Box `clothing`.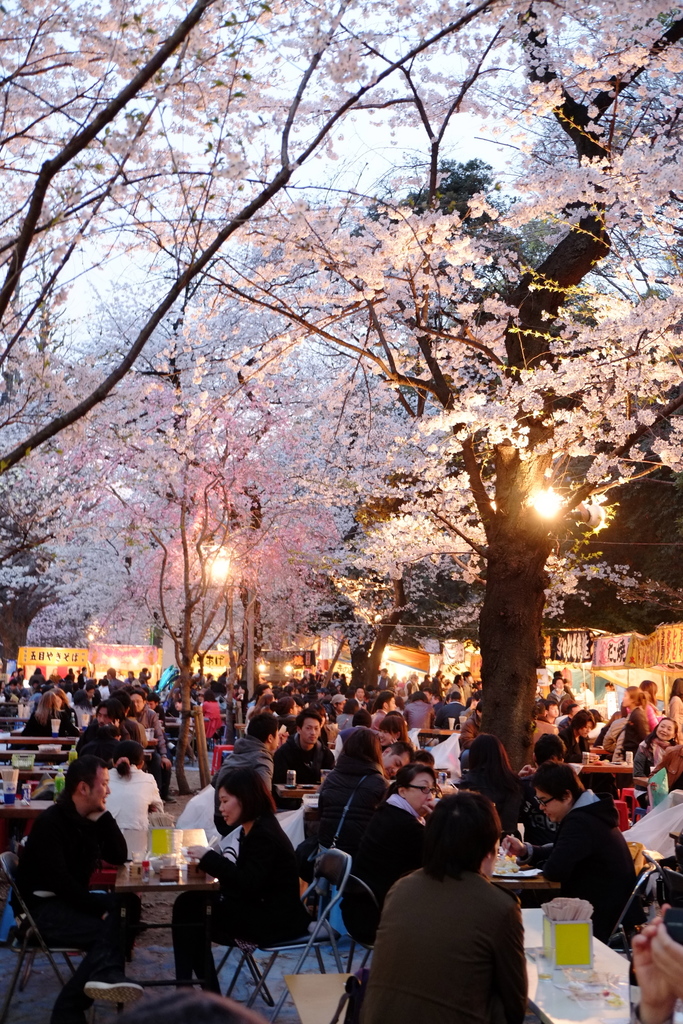
x1=358, y1=840, x2=555, y2=1016.
